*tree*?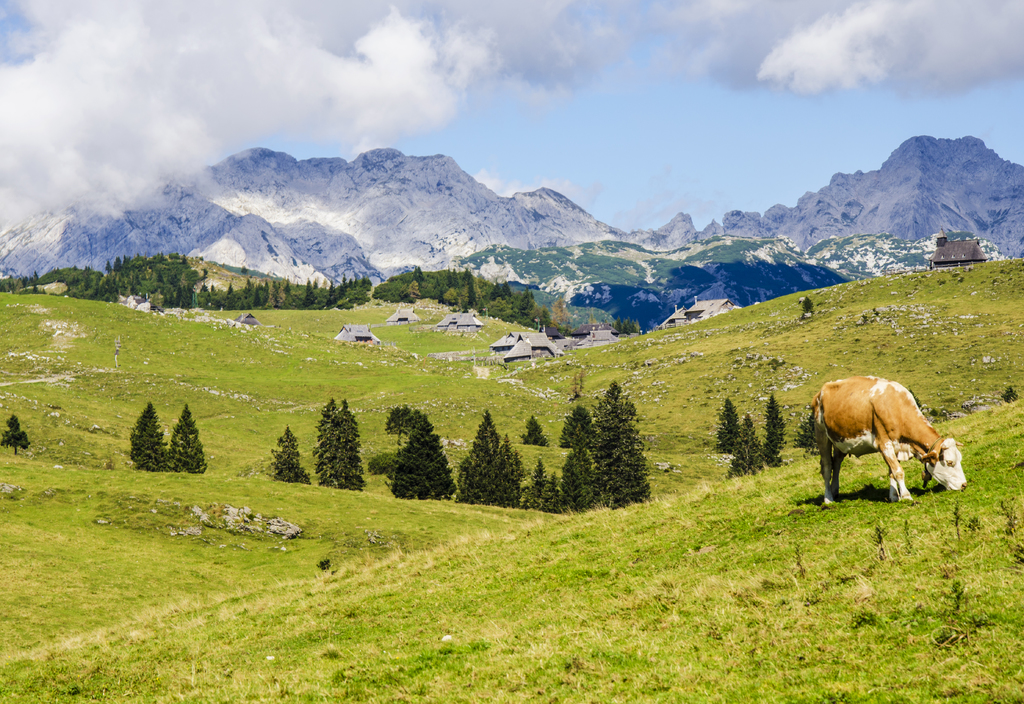
detection(383, 413, 462, 505)
